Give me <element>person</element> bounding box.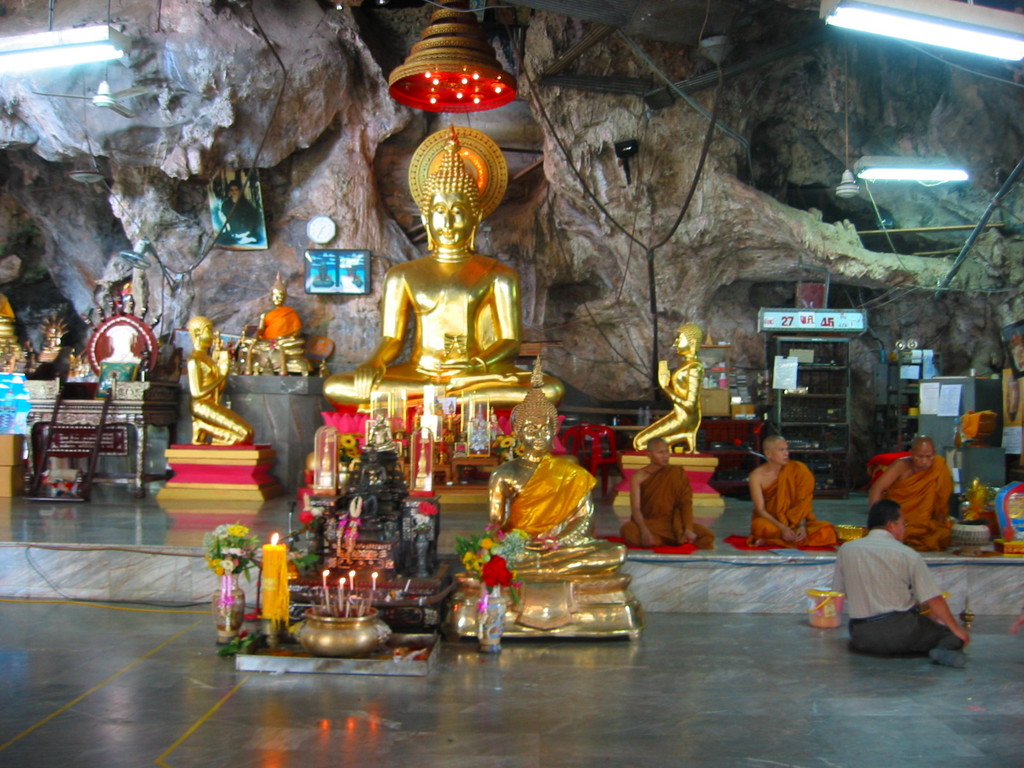
<box>616,436,718,548</box>.
